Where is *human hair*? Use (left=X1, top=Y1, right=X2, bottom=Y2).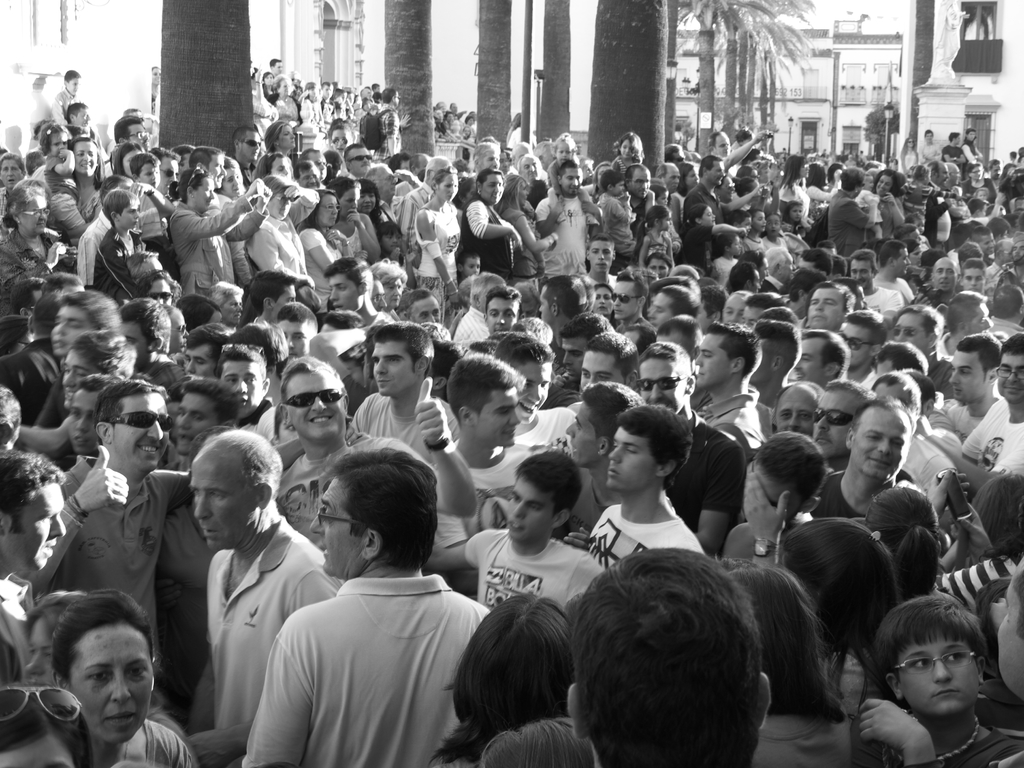
(left=584, top=383, right=632, bottom=431).
